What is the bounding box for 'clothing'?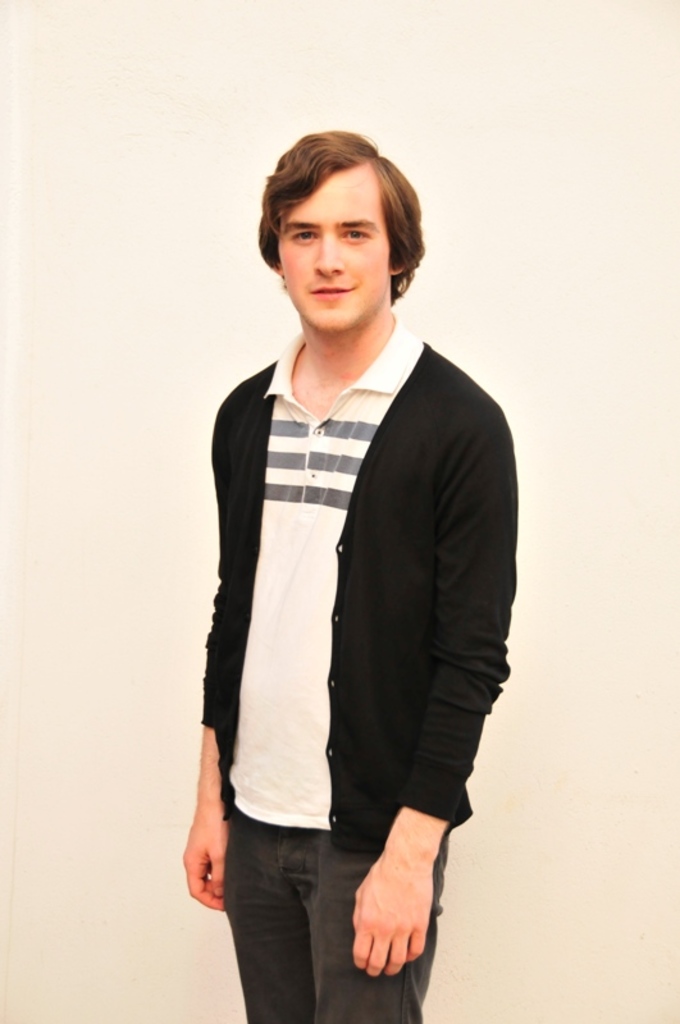
178, 282, 512, 954.
